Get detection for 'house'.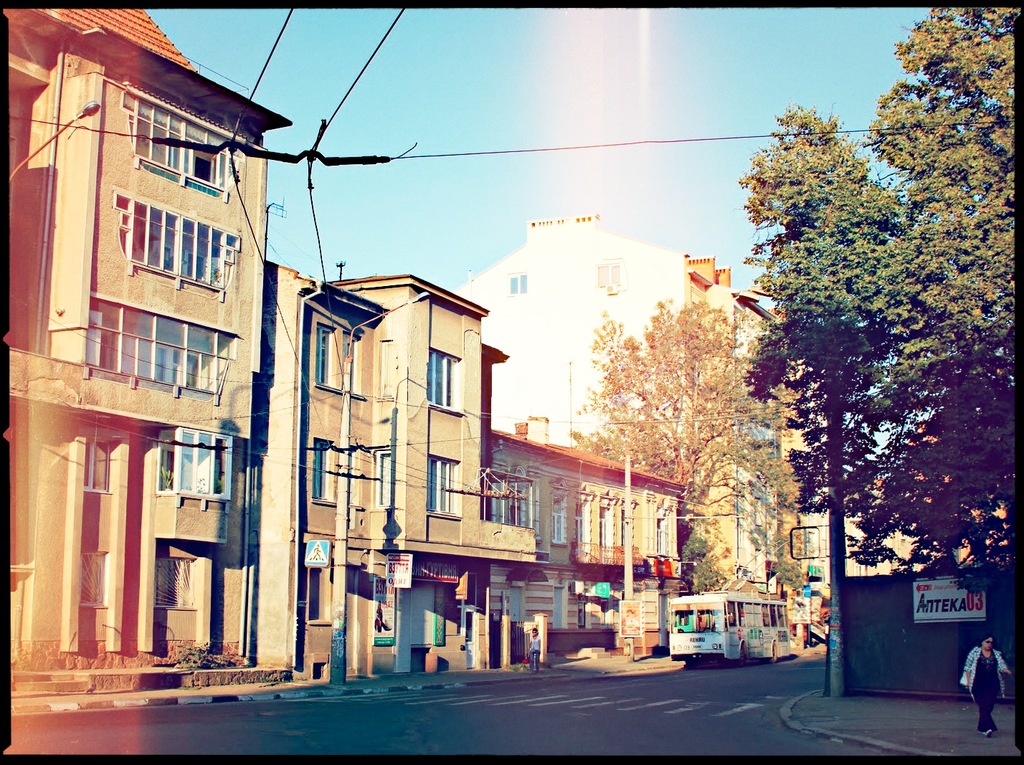
Detection: [4,4,303,695].
